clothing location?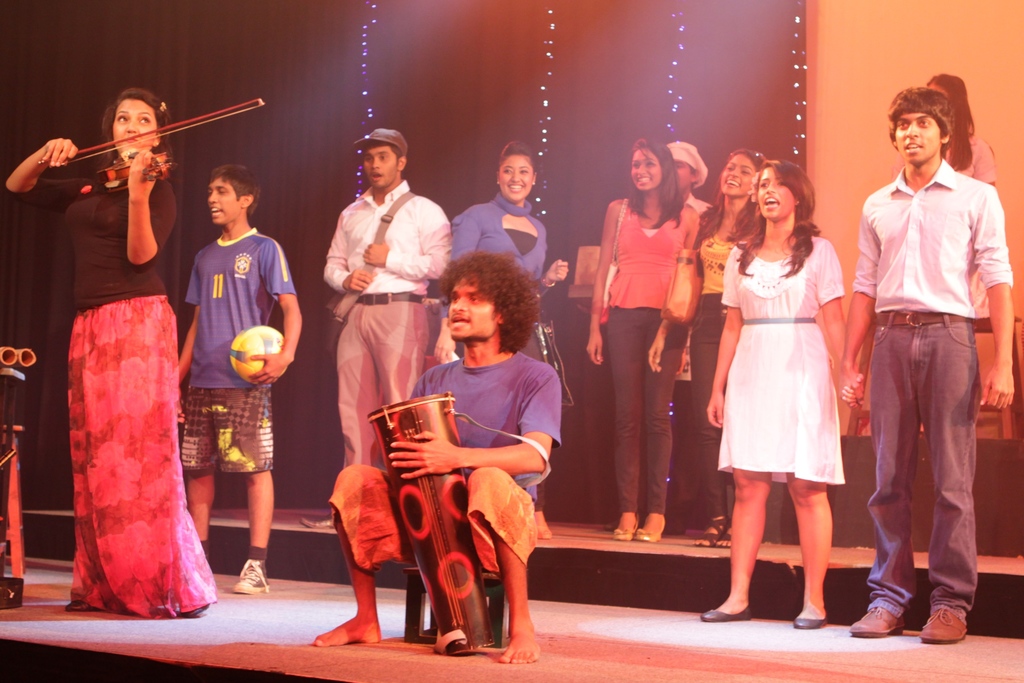
319:342:563:595
